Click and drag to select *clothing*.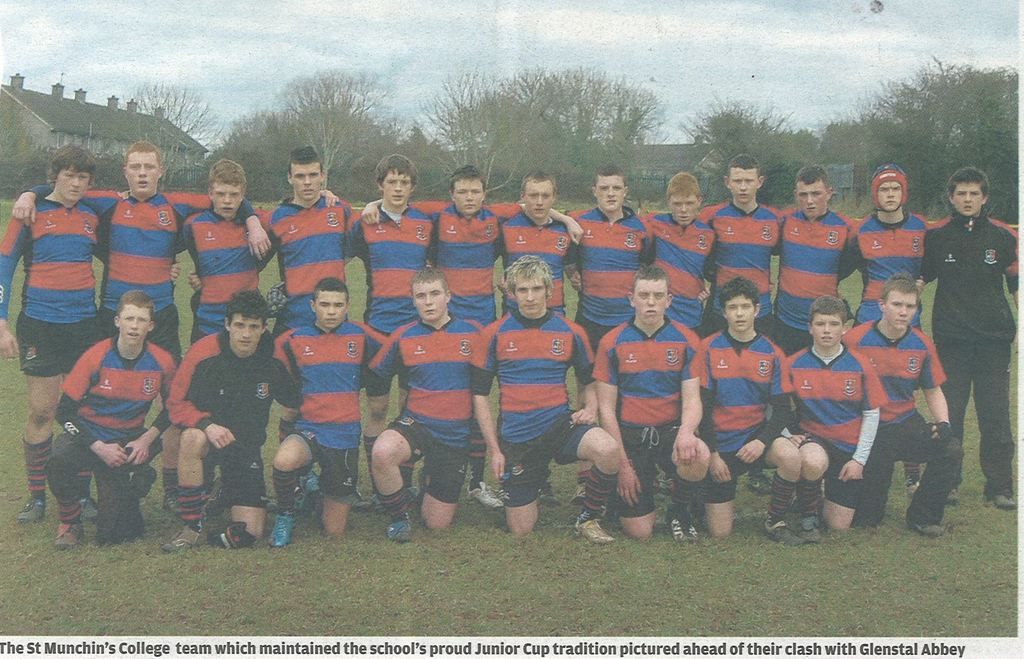
Selection: crop(481, 195, 595, 314).
